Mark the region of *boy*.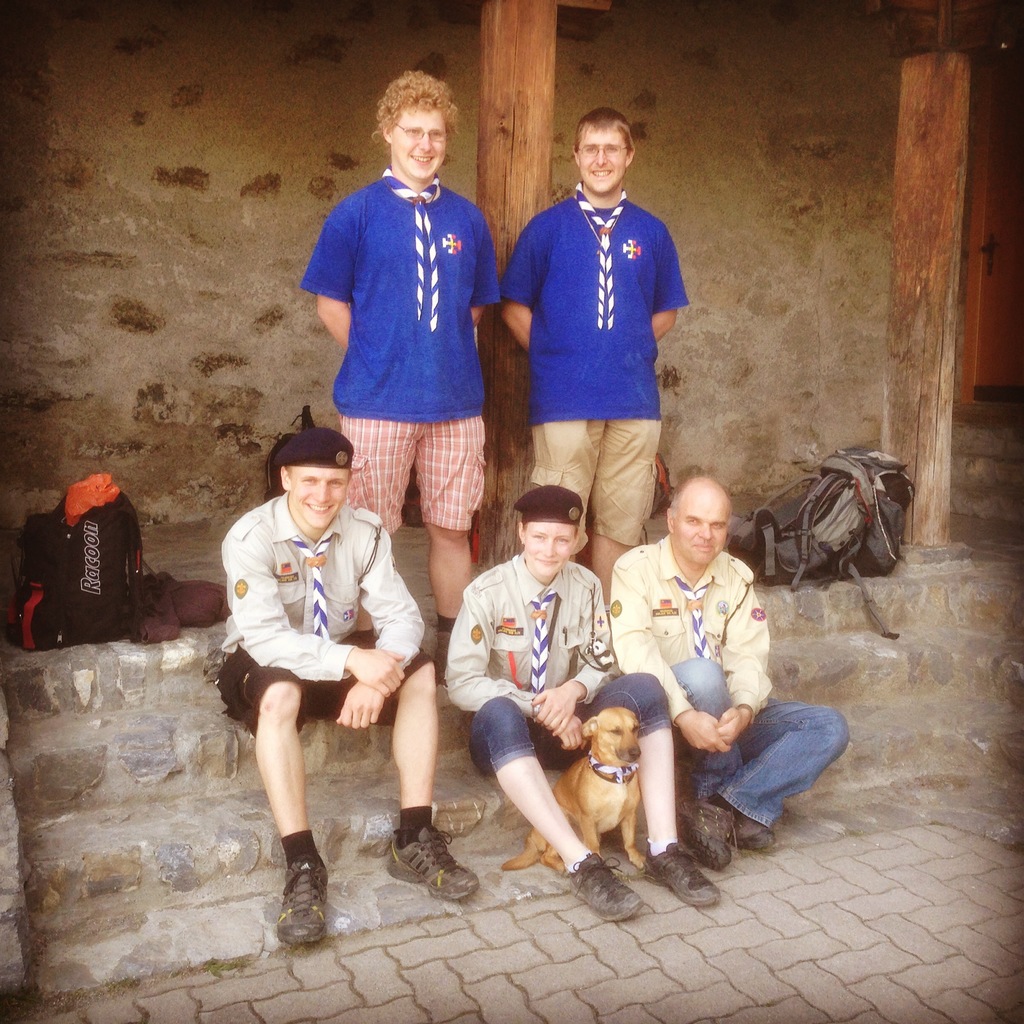
Region: <bbox>298, 71, 504, 685</bbox>.
